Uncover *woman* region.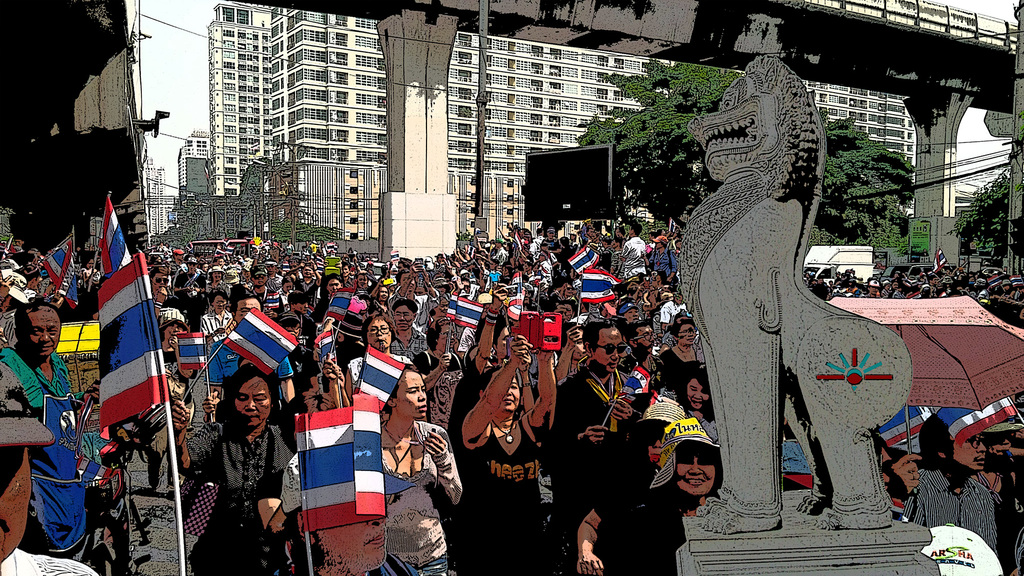
Uncovered: region(330, 355, 460, 575).
